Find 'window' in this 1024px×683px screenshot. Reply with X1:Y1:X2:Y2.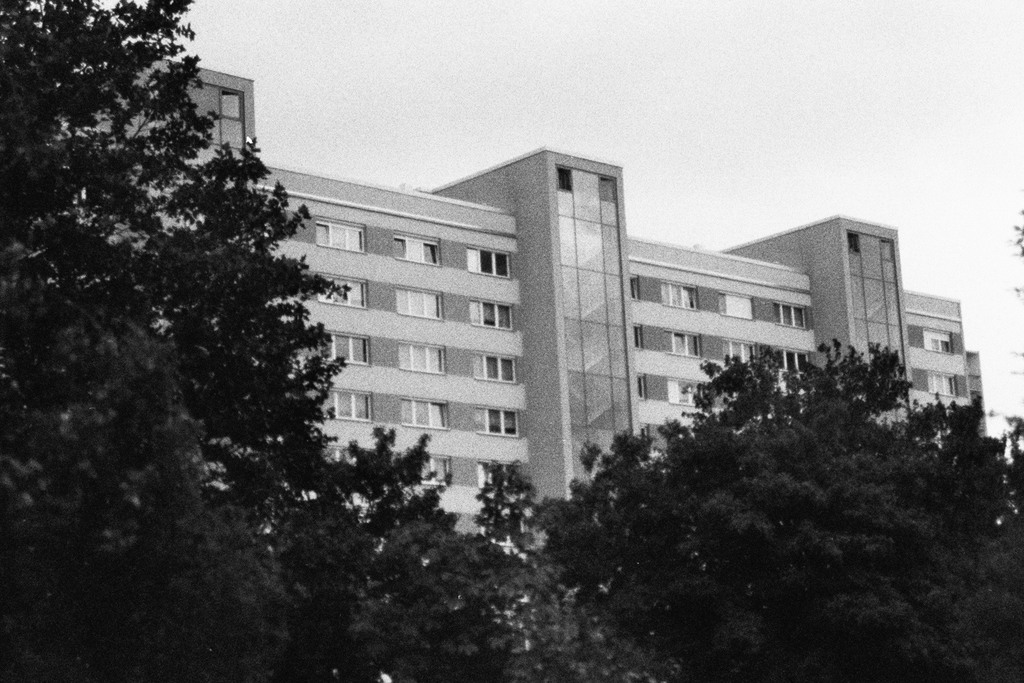
479:406:520:437.
